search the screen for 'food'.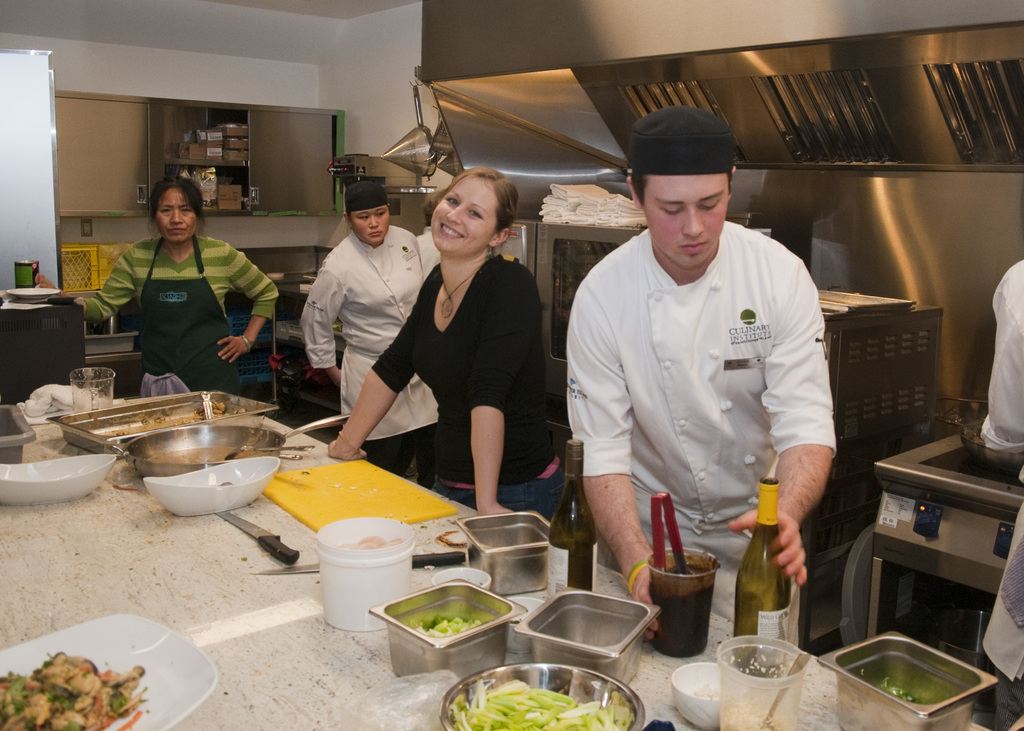
Found at (717, 707, 789, 727).
